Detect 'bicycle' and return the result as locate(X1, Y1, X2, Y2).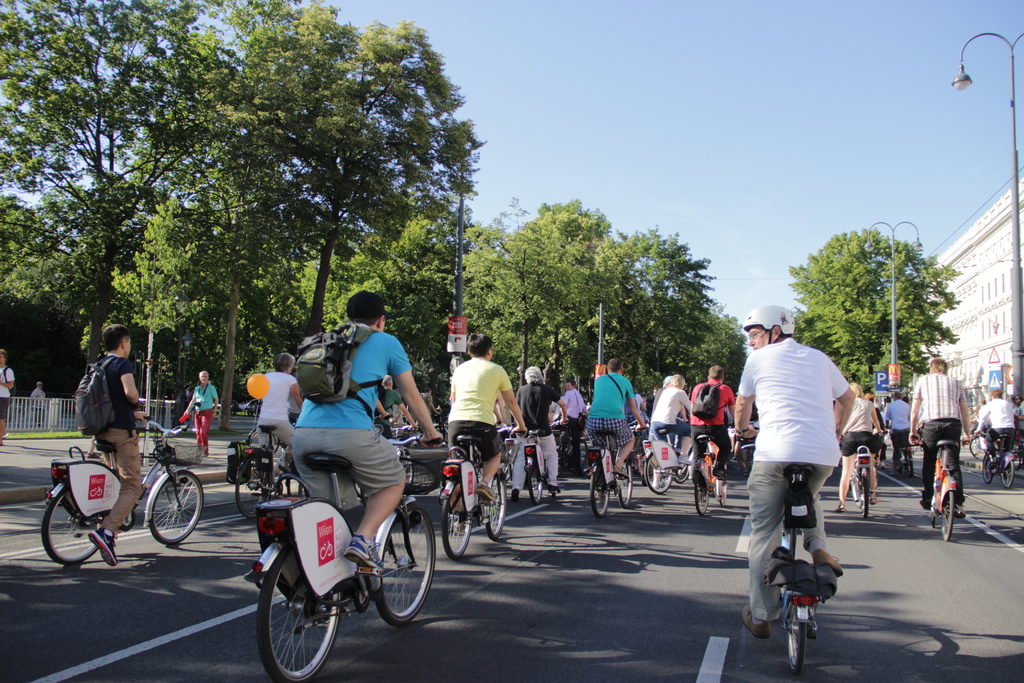
locate(735, 423, 845, 672).
